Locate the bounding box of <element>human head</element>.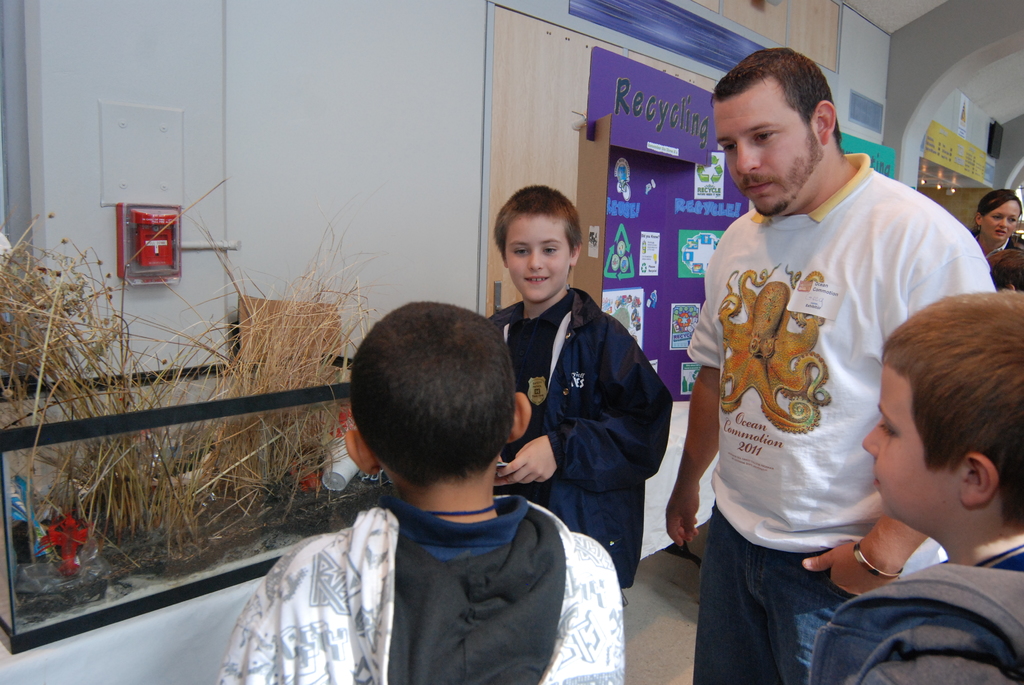
Bounding box: bbox=(976, 182, 1023, 242).
